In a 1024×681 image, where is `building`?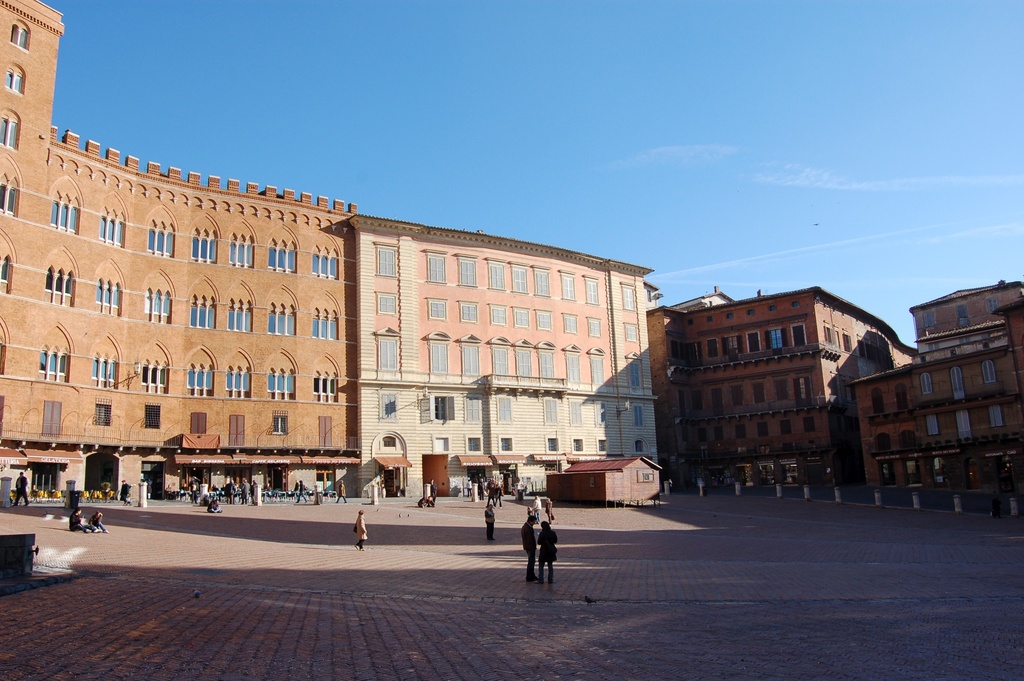
detection(642, 280, 922, 502).
